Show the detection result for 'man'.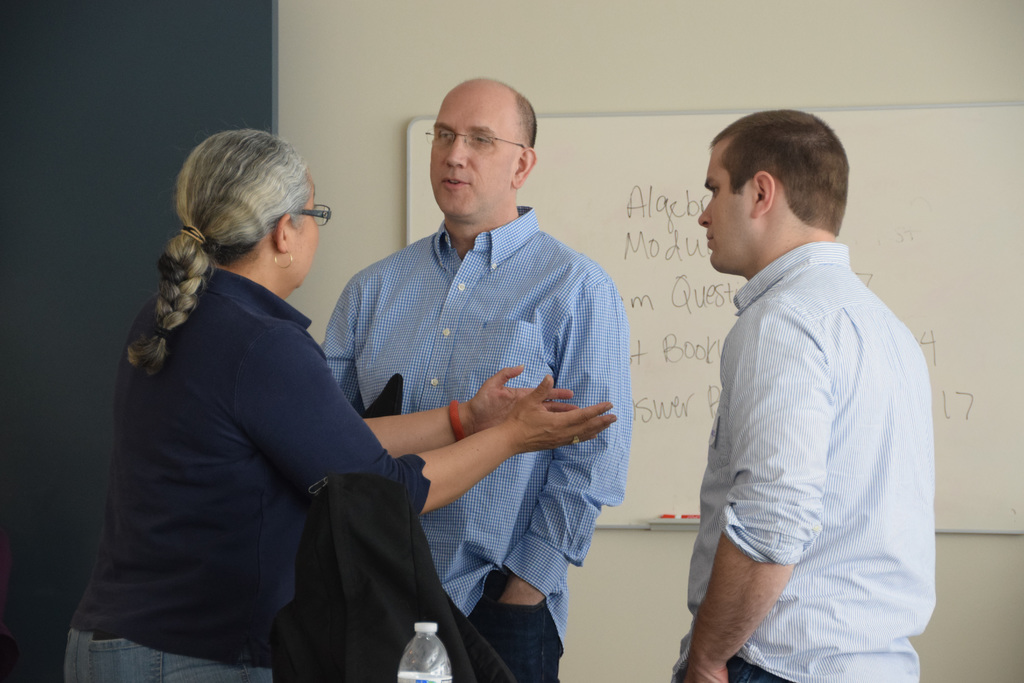
(666,107,940,682).
